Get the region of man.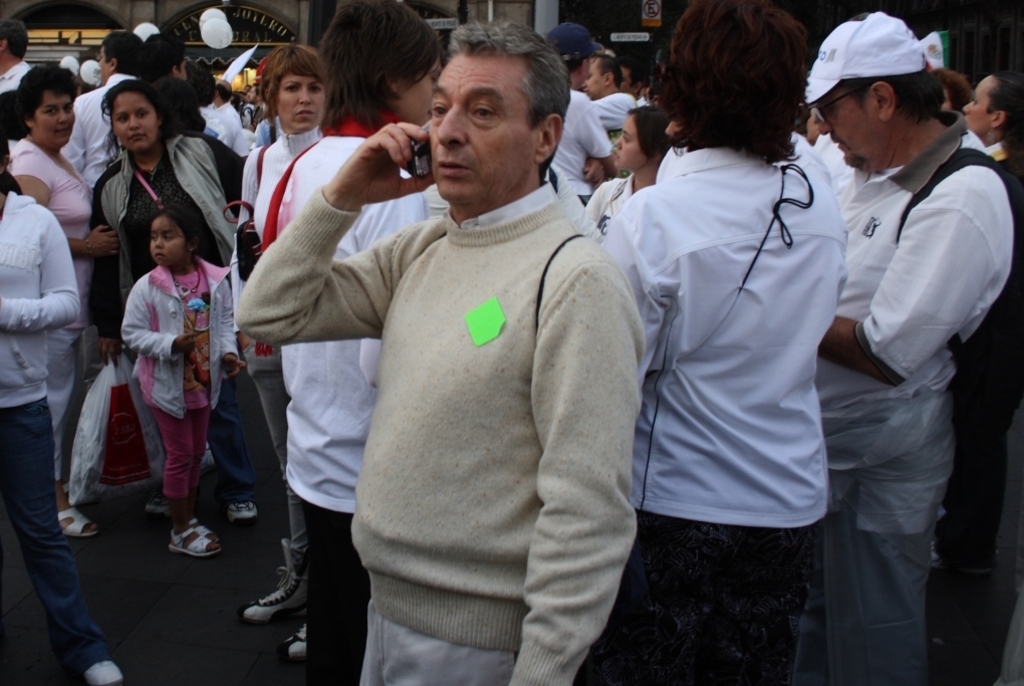
crop(549, 21, 620, 209).
